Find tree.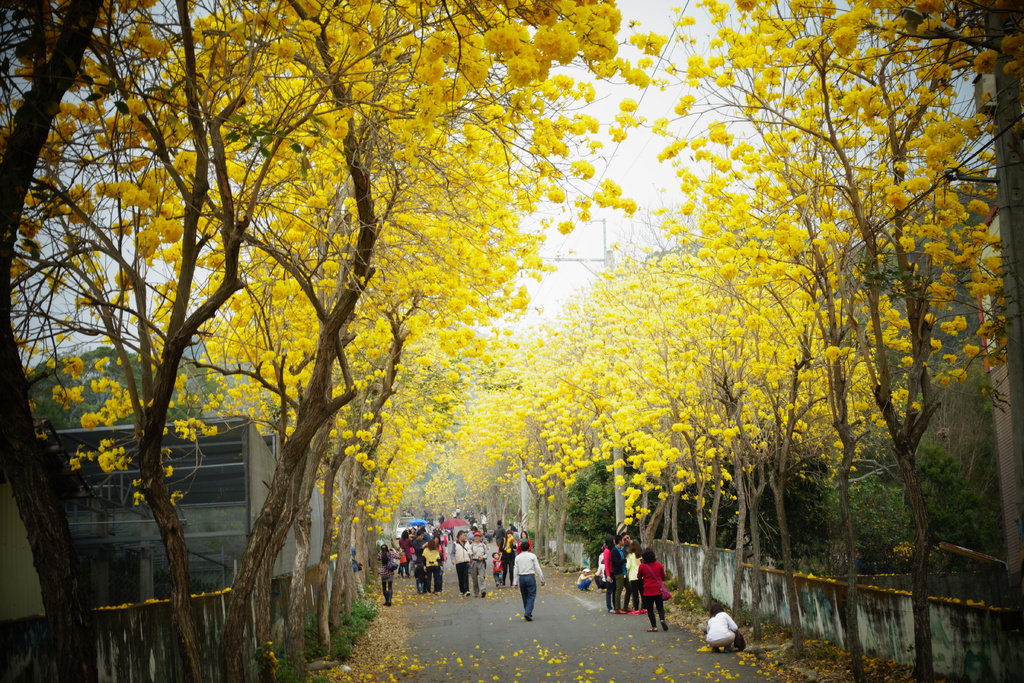
<bbox>1, 0, 1023, 682</bbox>.
